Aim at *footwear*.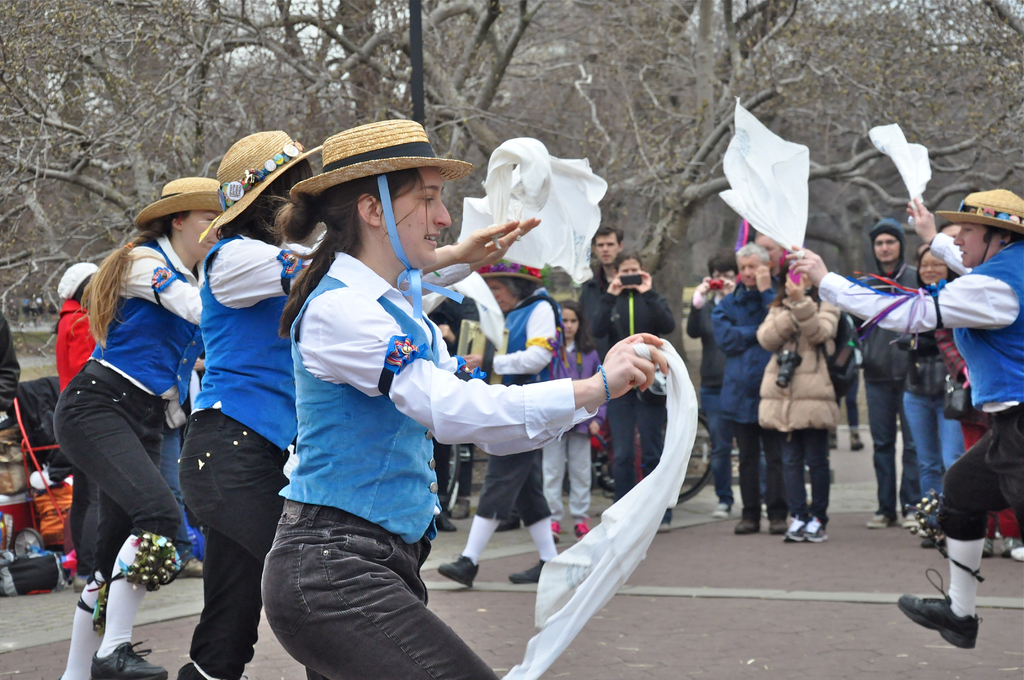
Aimed at bbox(712, 503, 730, 521).
